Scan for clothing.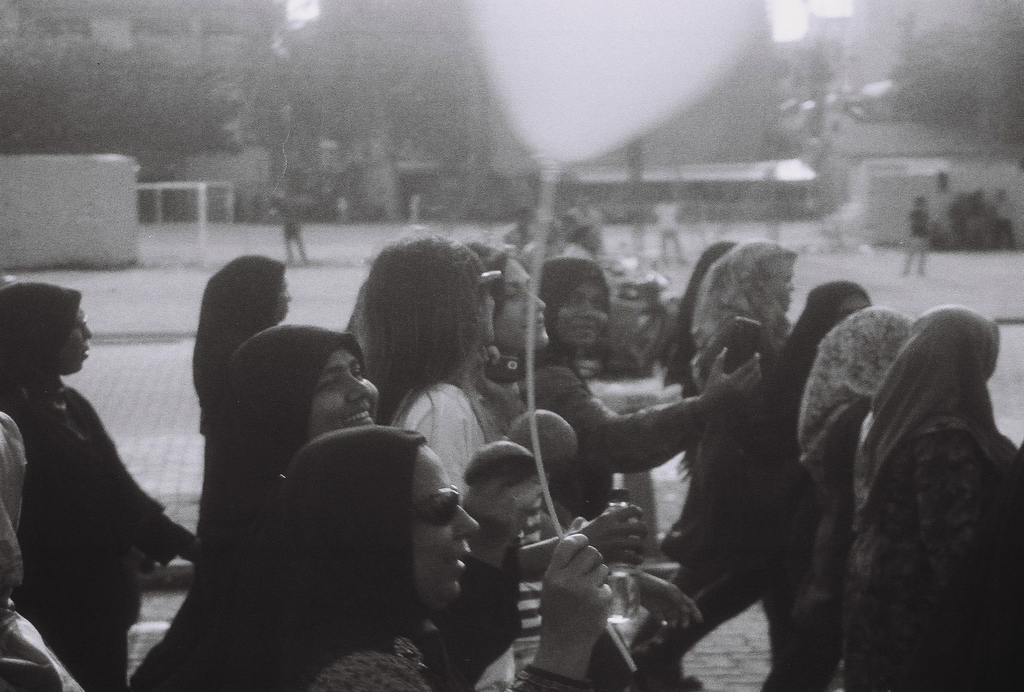
Scan result: <box>230,324,365,552</box>.
